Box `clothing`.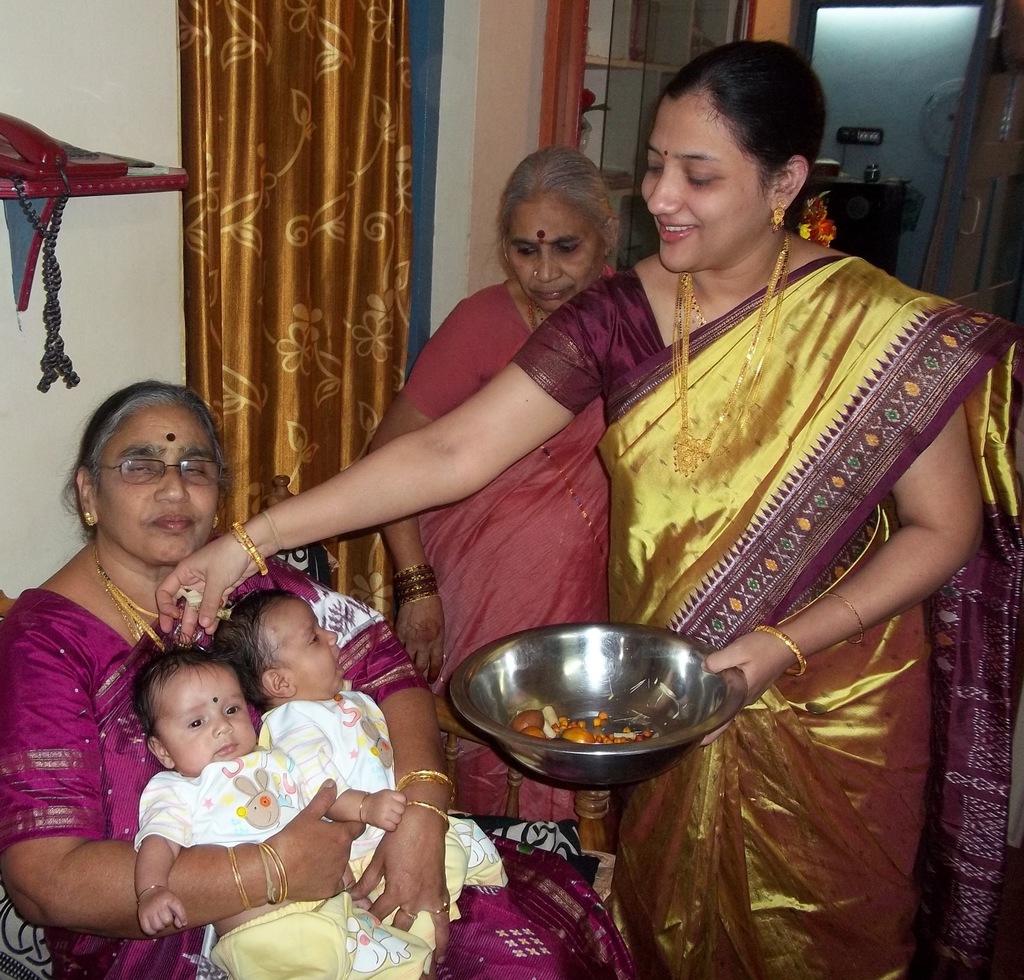
{"left": 512, "top": 255, "right": 1023, "bottom": 979}.
